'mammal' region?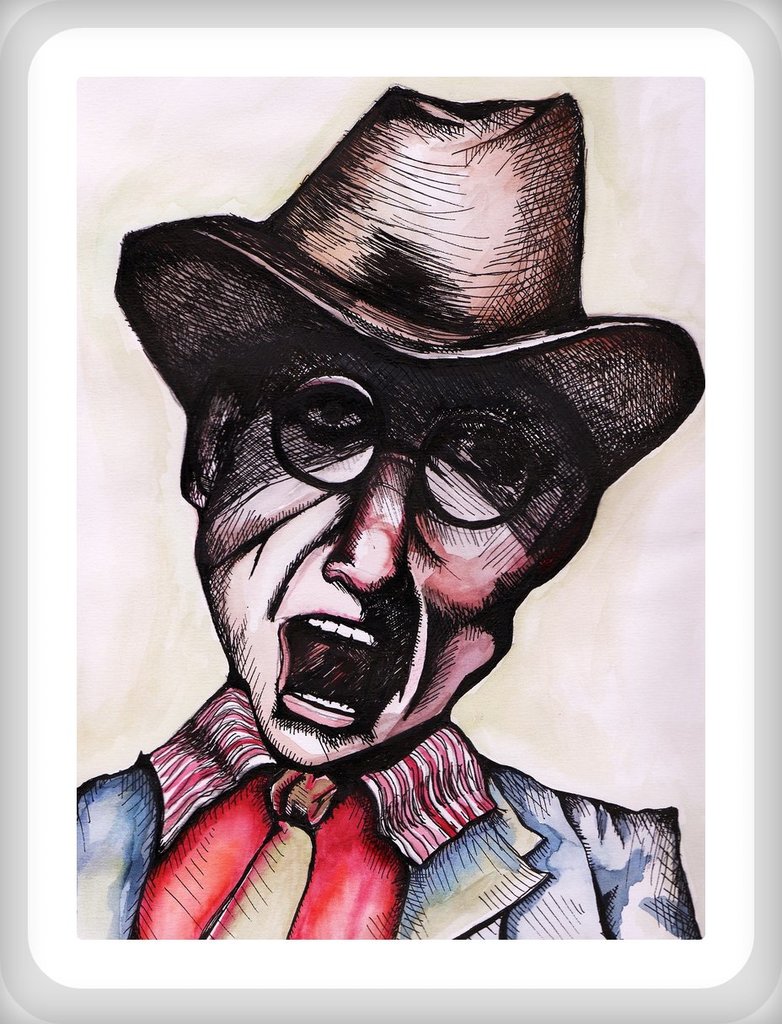
bbox=[106, 80, 741, 995]
